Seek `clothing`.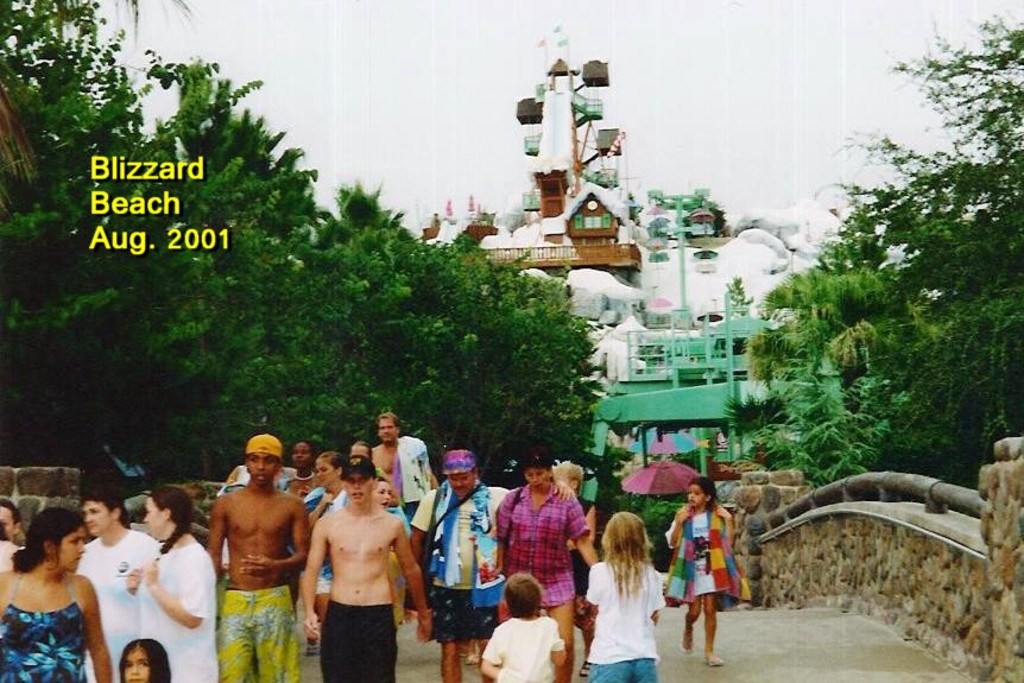
x1=662 y1=502 x2=753 y2=613.
